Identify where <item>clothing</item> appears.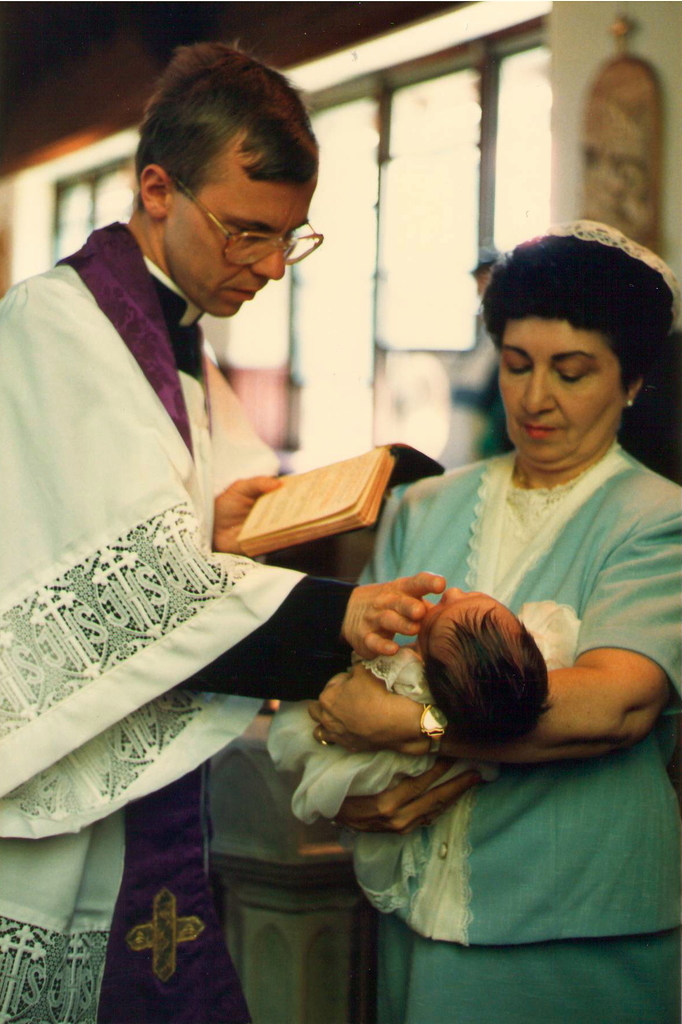
Appears at crop(337, 445, 681, 1023).
